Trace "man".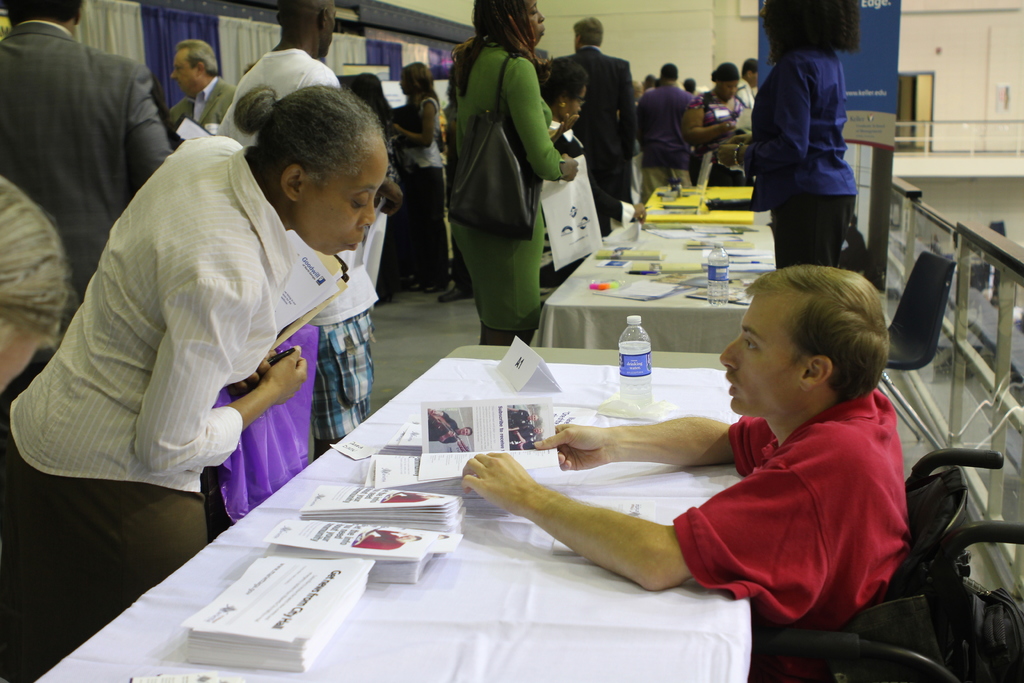
Traced to region(737, 59, 758, 110).
